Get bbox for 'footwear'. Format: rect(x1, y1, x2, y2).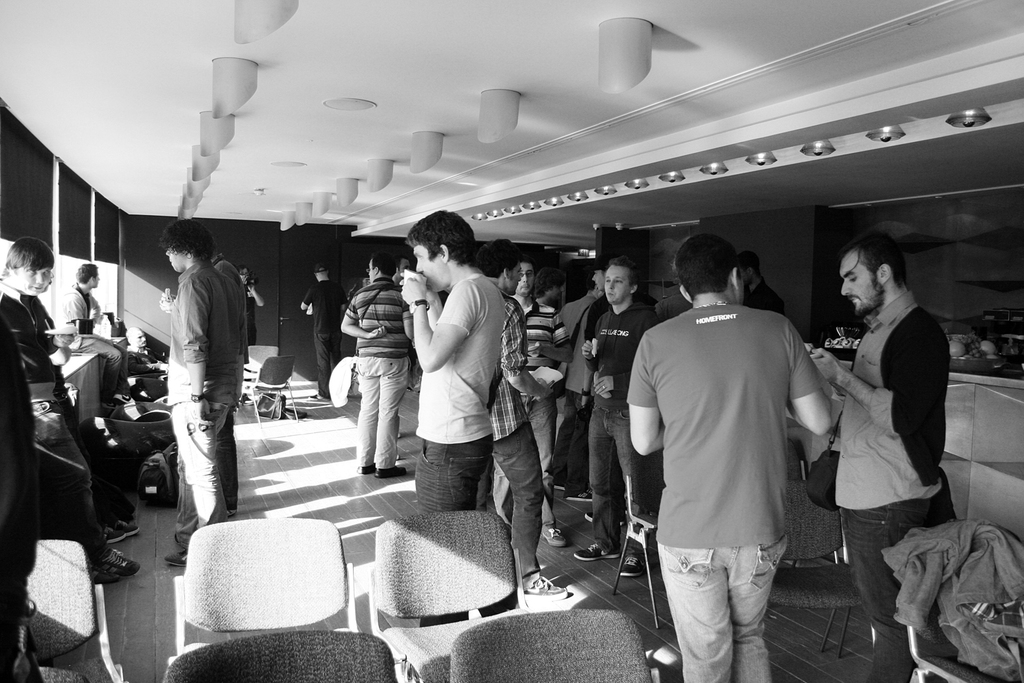
rect(362, 466, 373, 475).
